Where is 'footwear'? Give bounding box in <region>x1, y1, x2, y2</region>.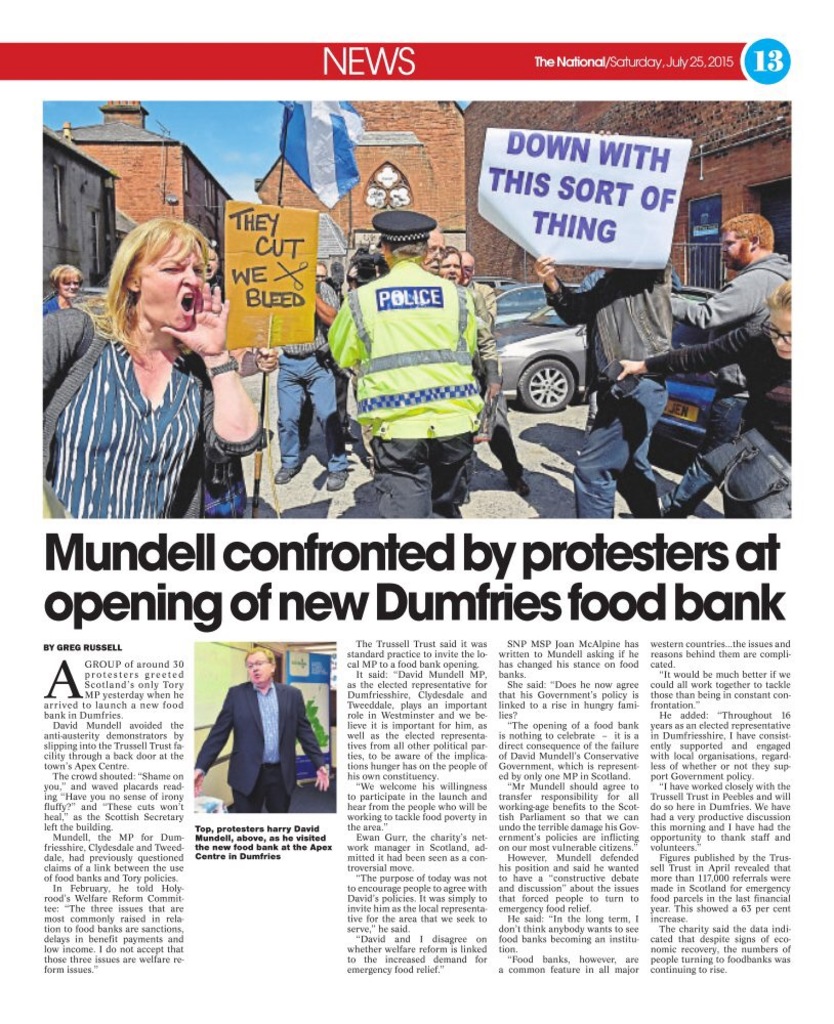
<region>269, 464, 298, 483</region>.
